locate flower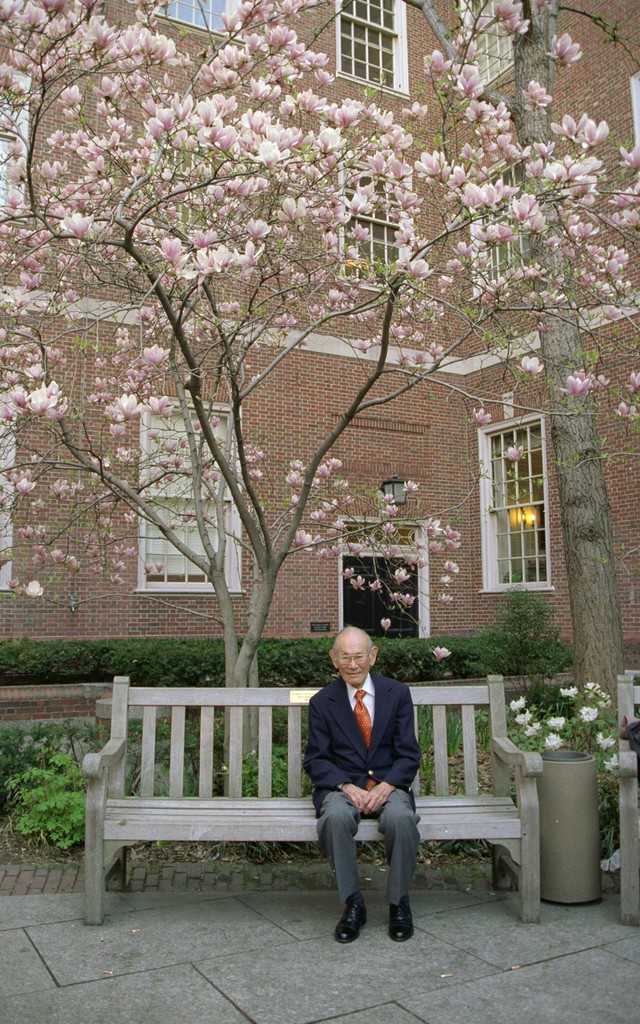
locate(524, 719, 538, 737)
